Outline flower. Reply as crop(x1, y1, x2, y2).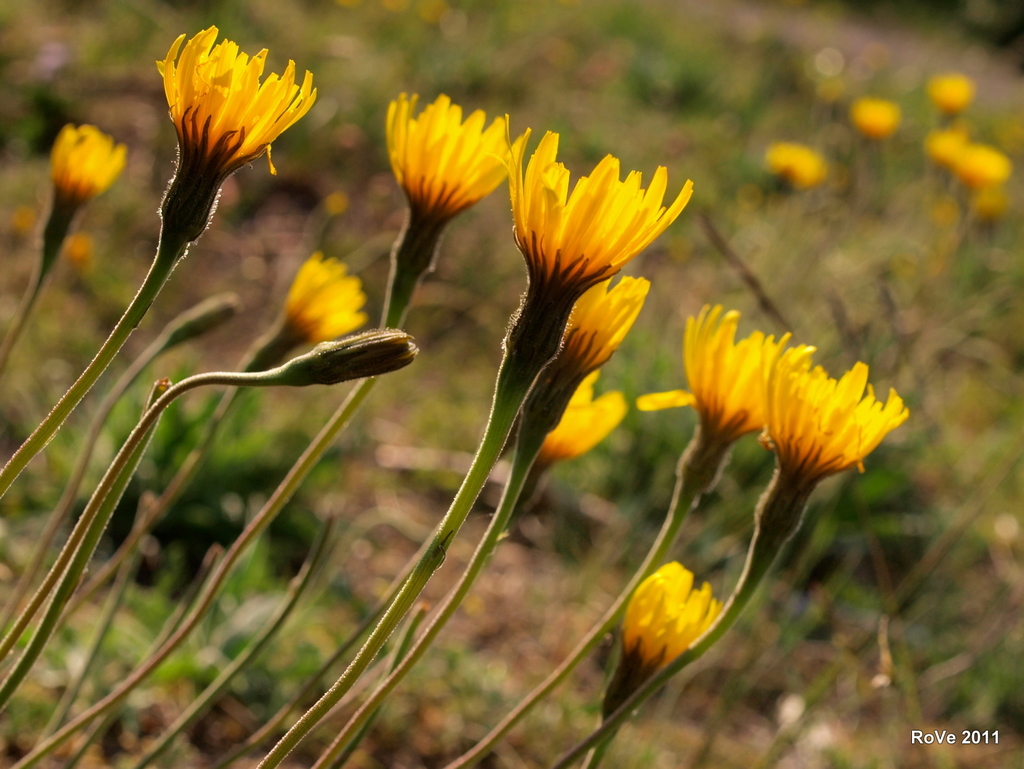
crop(952, 138, 1018, 178).
